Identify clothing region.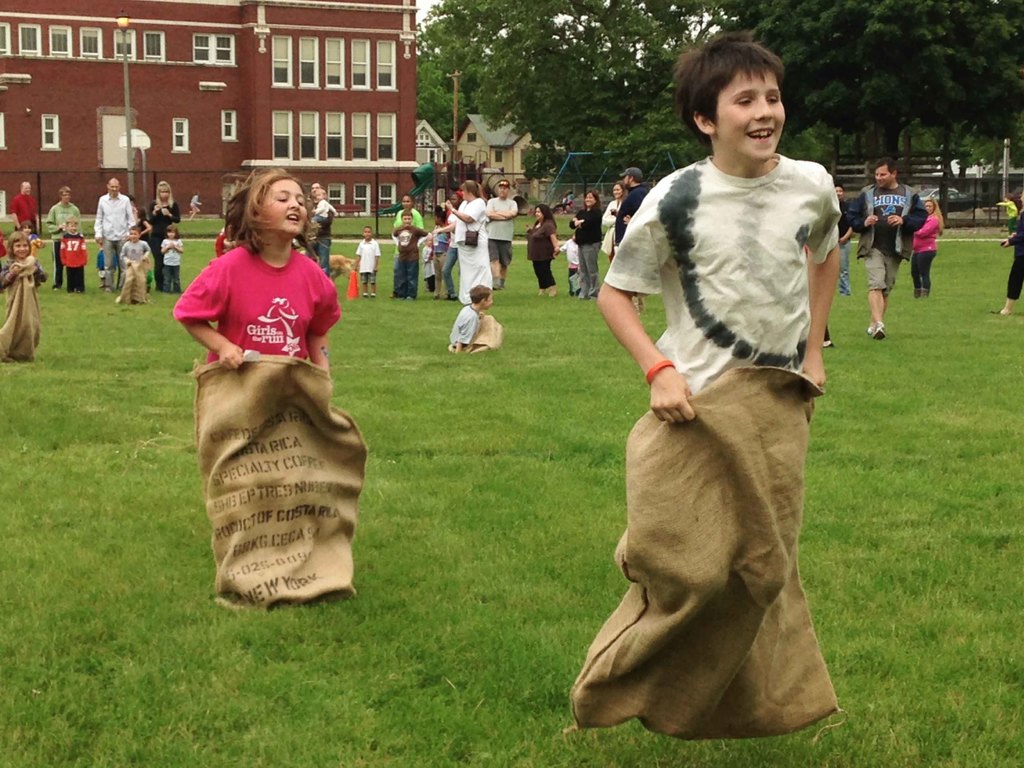
Region: crop(1004, 207, 1023, 299).
